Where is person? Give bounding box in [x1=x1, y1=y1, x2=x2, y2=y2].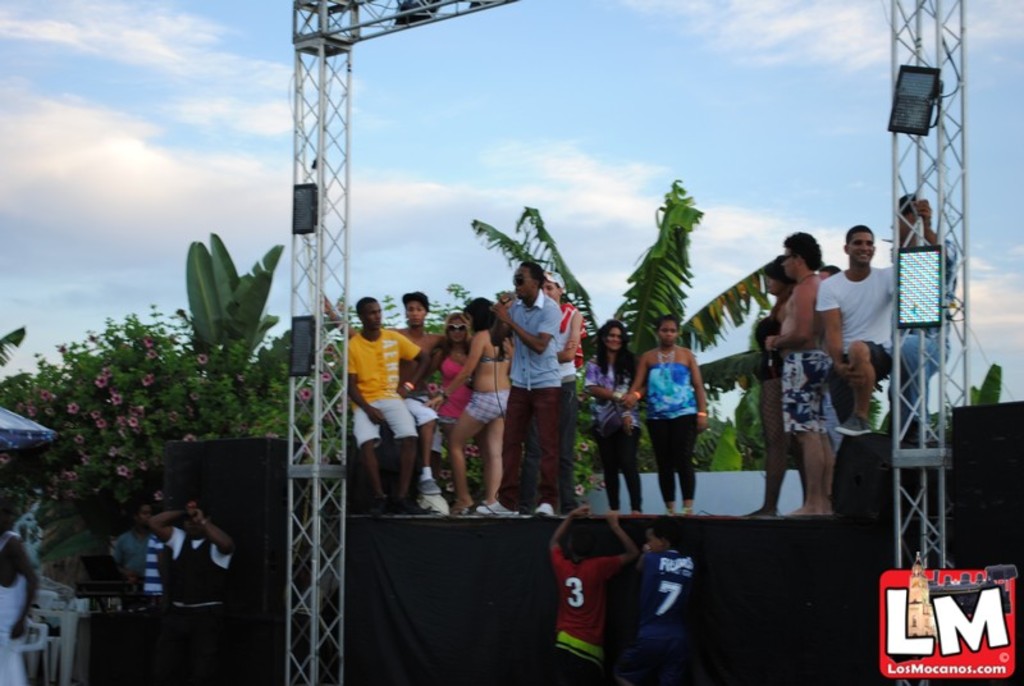
[x1=580, y1=324, x2=636, y2=512].
